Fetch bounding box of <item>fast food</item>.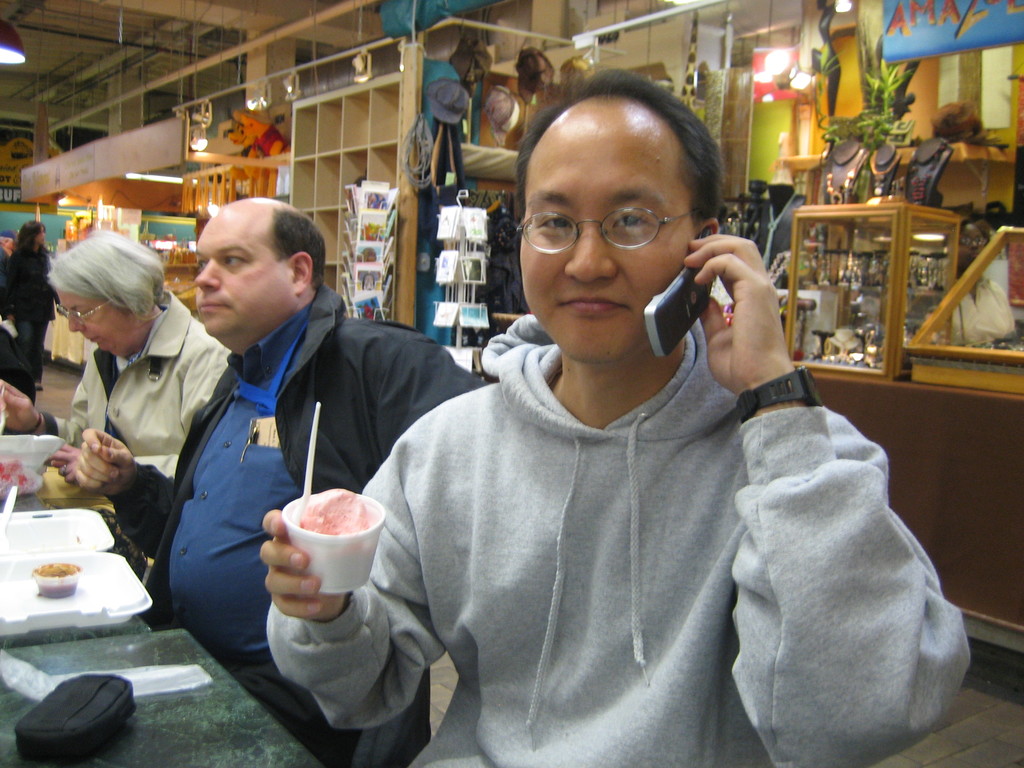
Bbox: <box>296,486,371,533</box>.
